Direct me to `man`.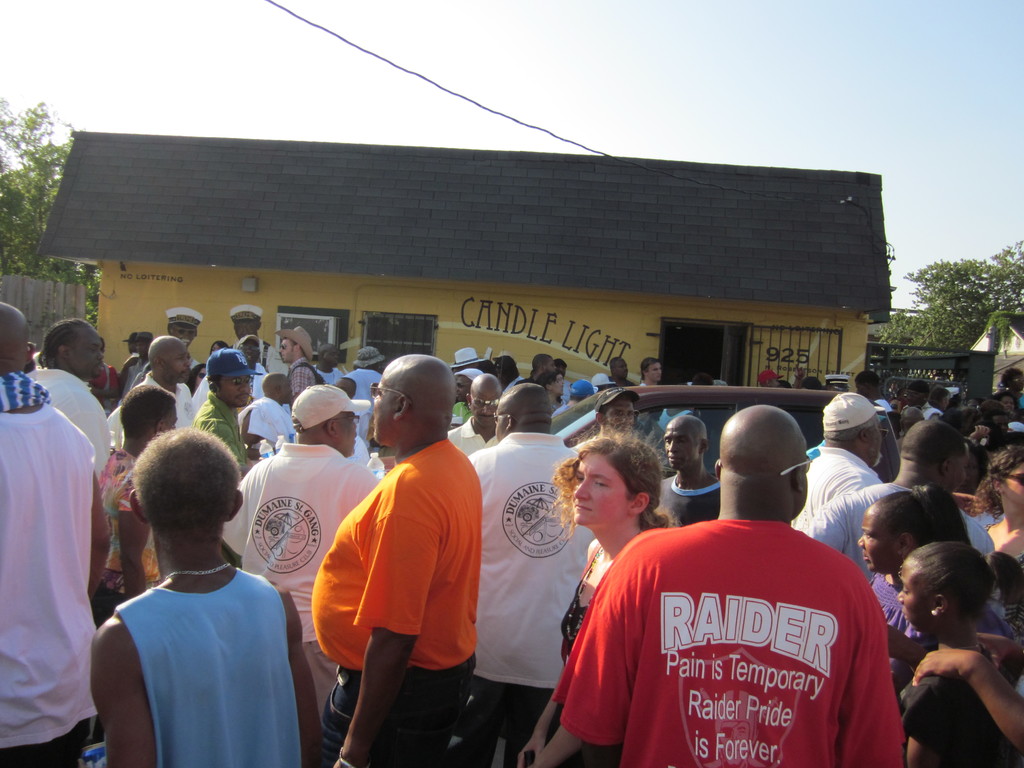
Direction: 132,335,191,435.
